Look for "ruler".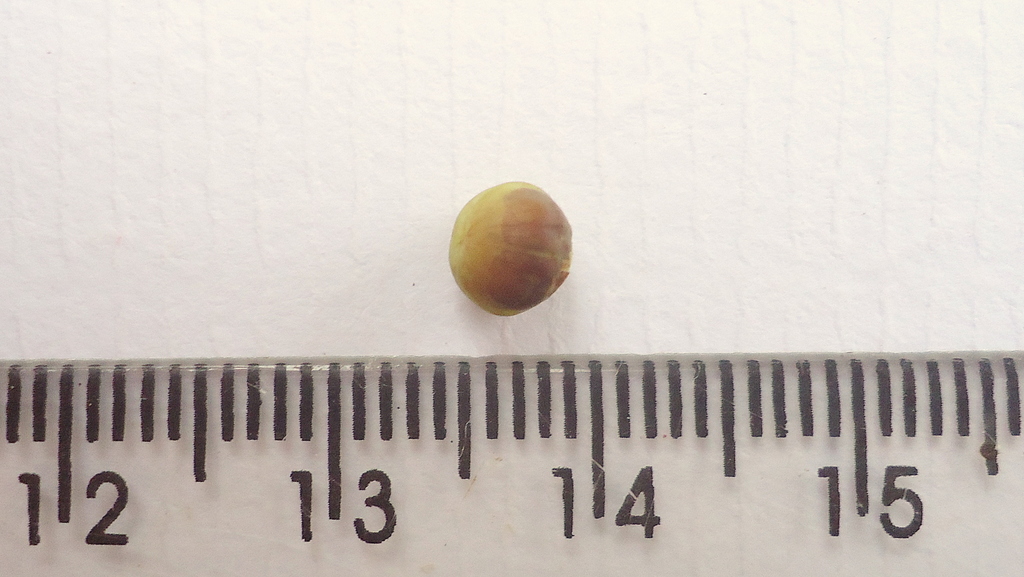
Found: [left=0, top=354, right=1021, bottom=576].
